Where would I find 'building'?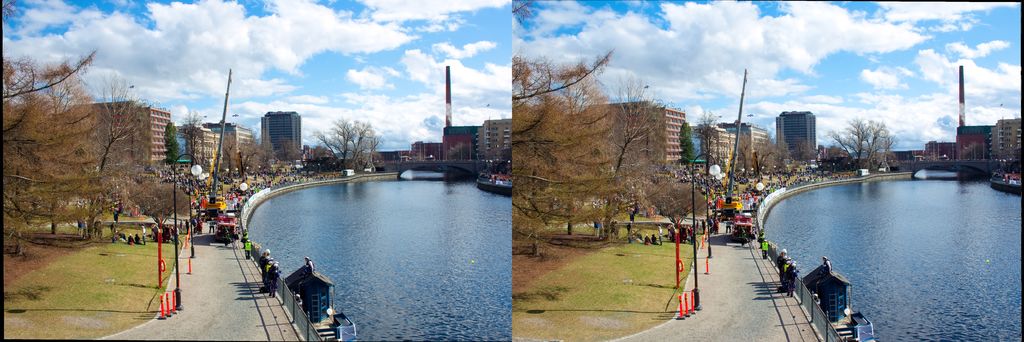
At (x1=173, y1=125, x2=212, y2=173).
